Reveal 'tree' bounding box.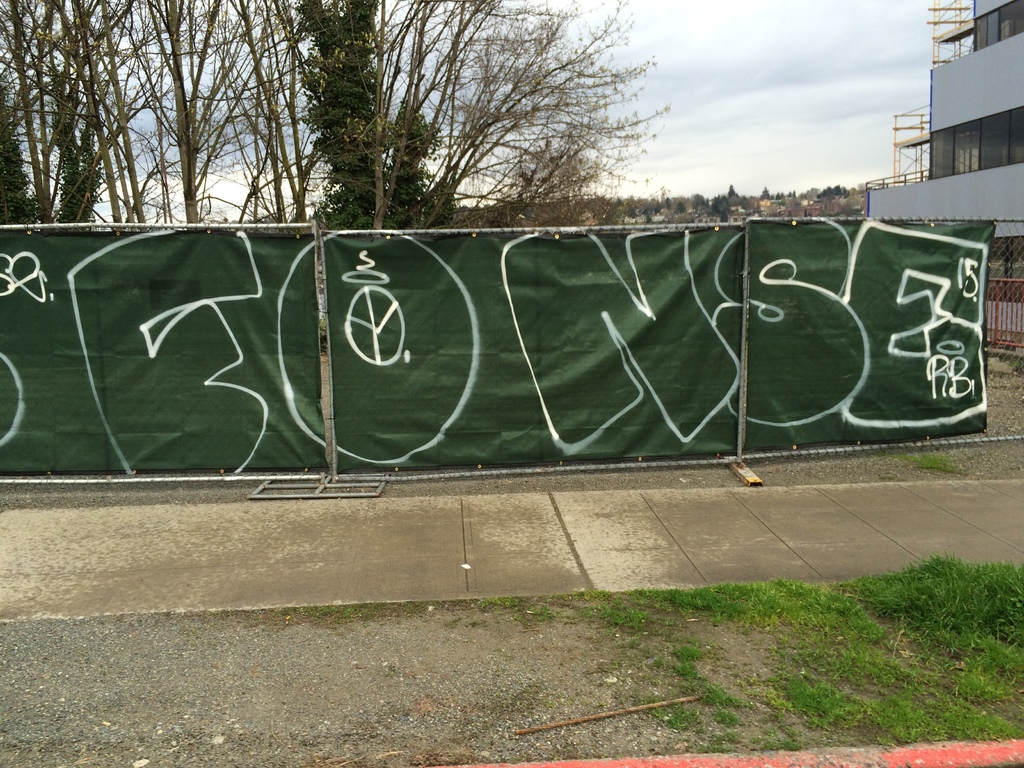
Revealed: BBox(660, 193, 669, 206).
